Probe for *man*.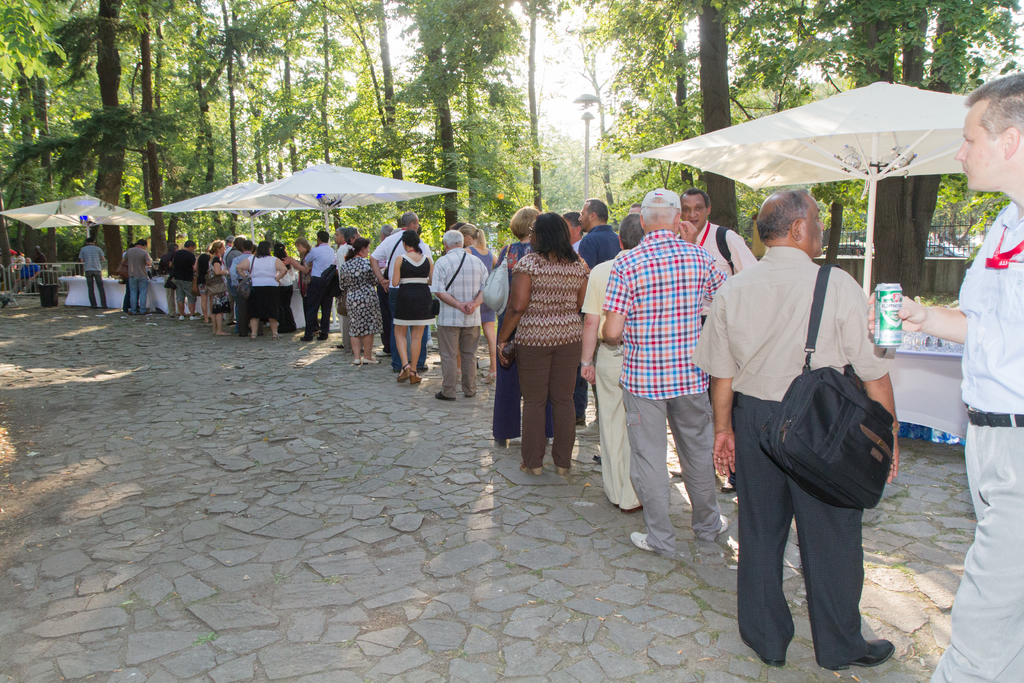
Probe result: (x1=562, y1=213, x2=608, y2=428).
